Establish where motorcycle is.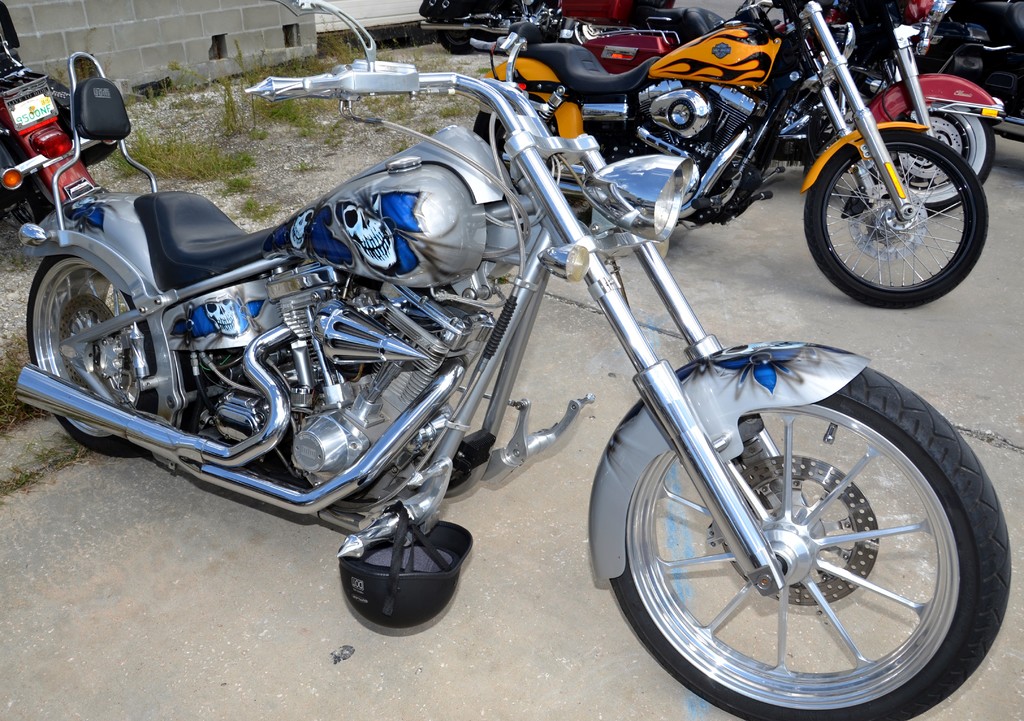
Established at 0/27/122/227.
